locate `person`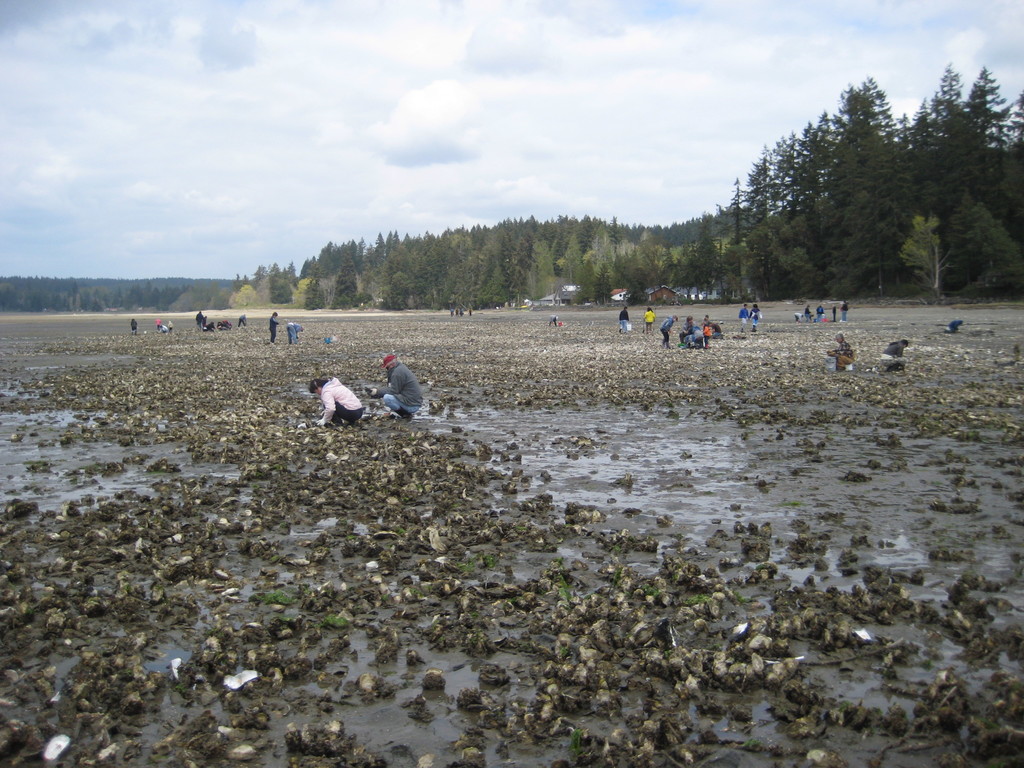
bbox=(367, 355, 424, 419)
